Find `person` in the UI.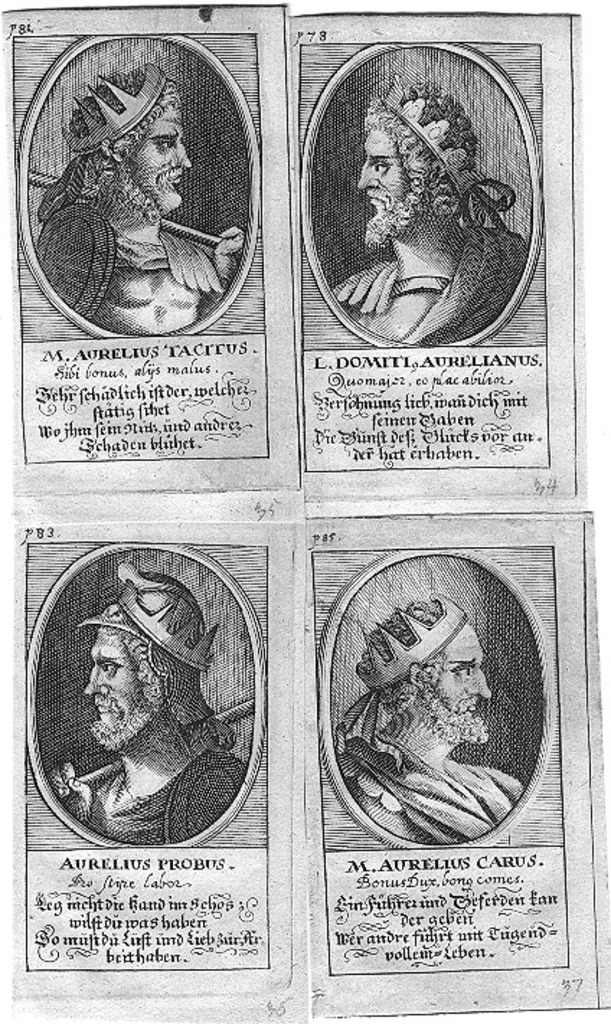
UI element at box(330, 72, 525, 347).
